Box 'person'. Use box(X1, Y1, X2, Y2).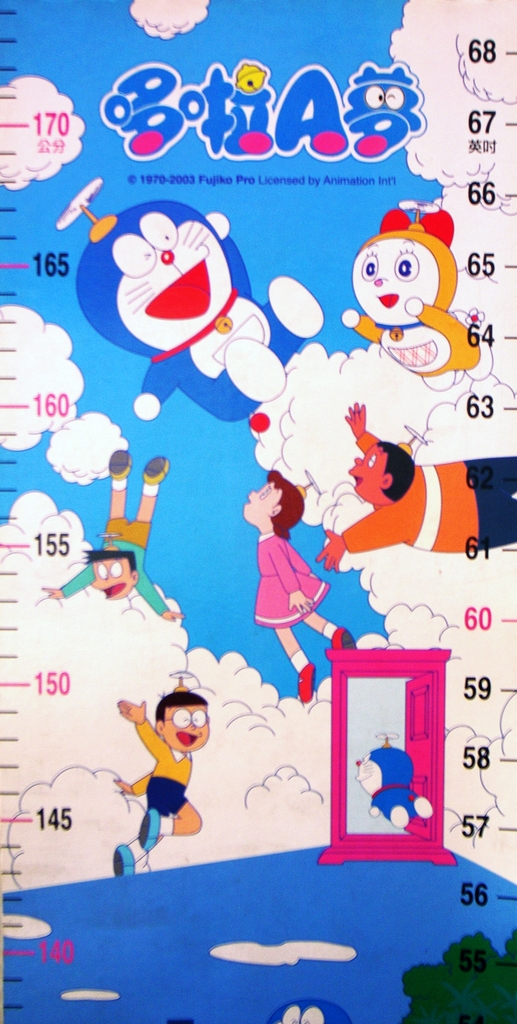
box(112, 691, 212, 870).
